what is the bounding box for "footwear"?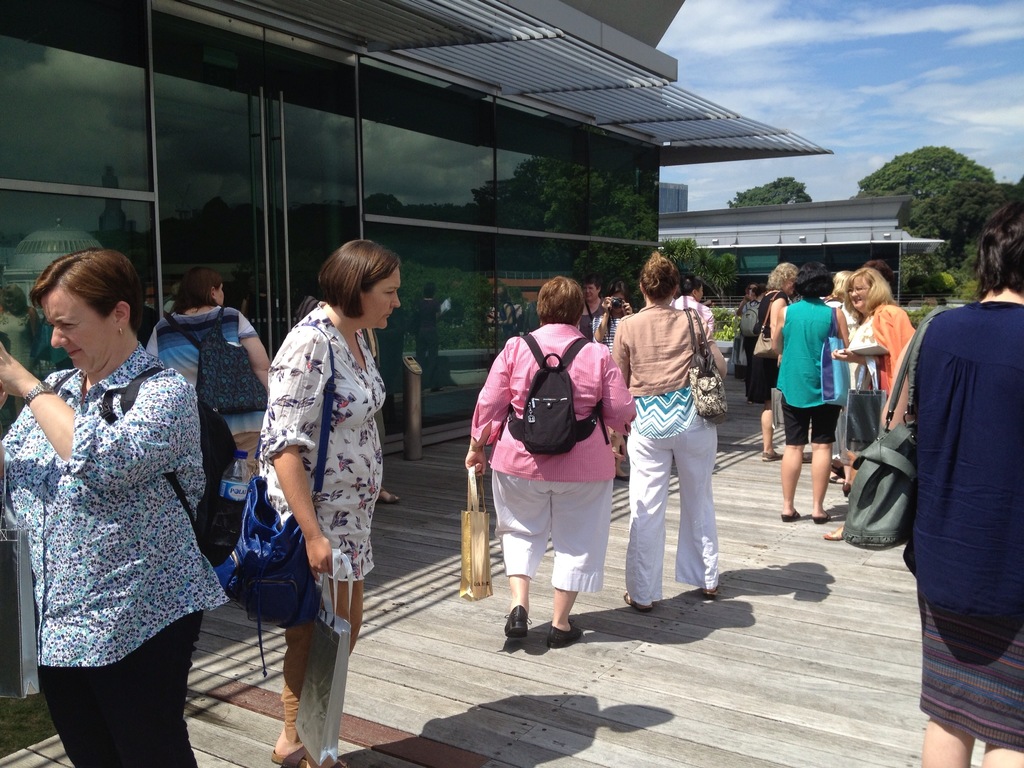
{"x1": 822, "y1": 525, "x2": 851, "y2": 542}.
